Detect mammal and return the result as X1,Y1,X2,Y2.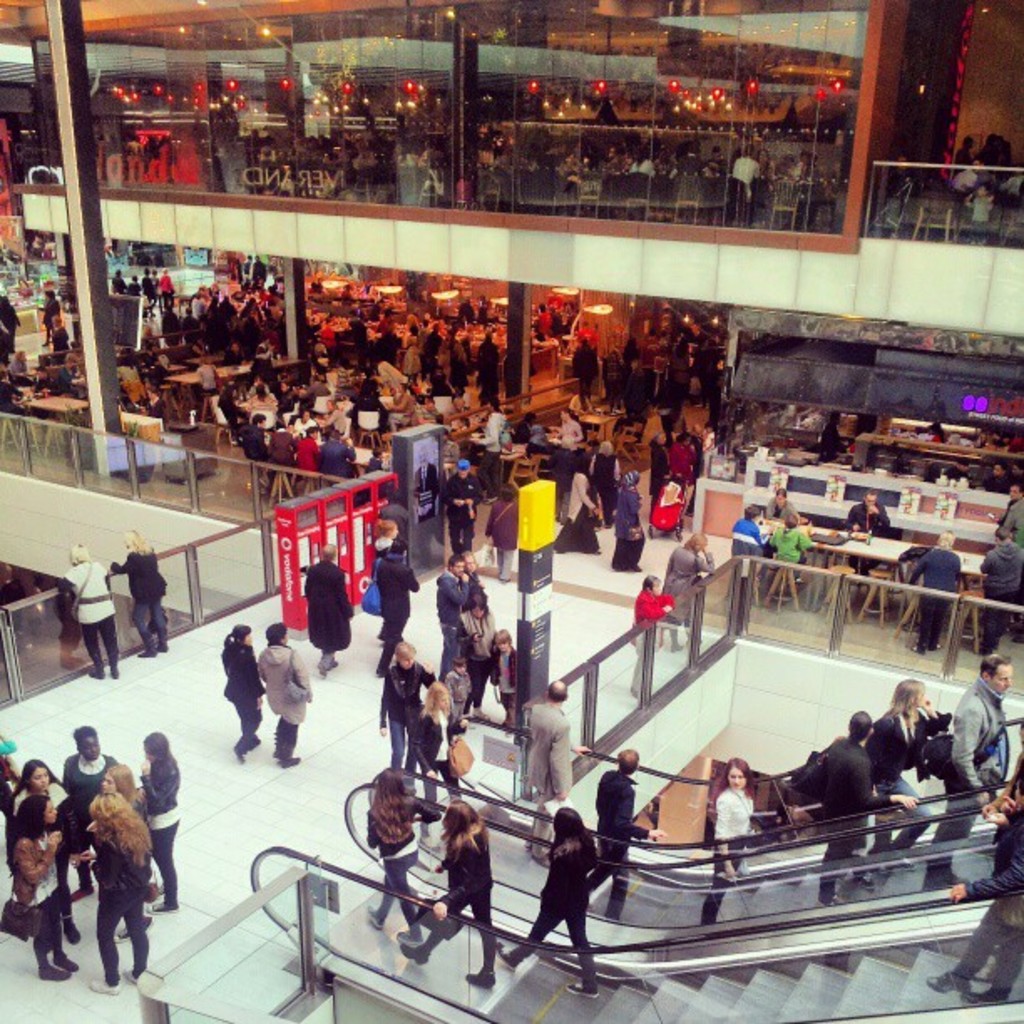
902,525,969,658.
